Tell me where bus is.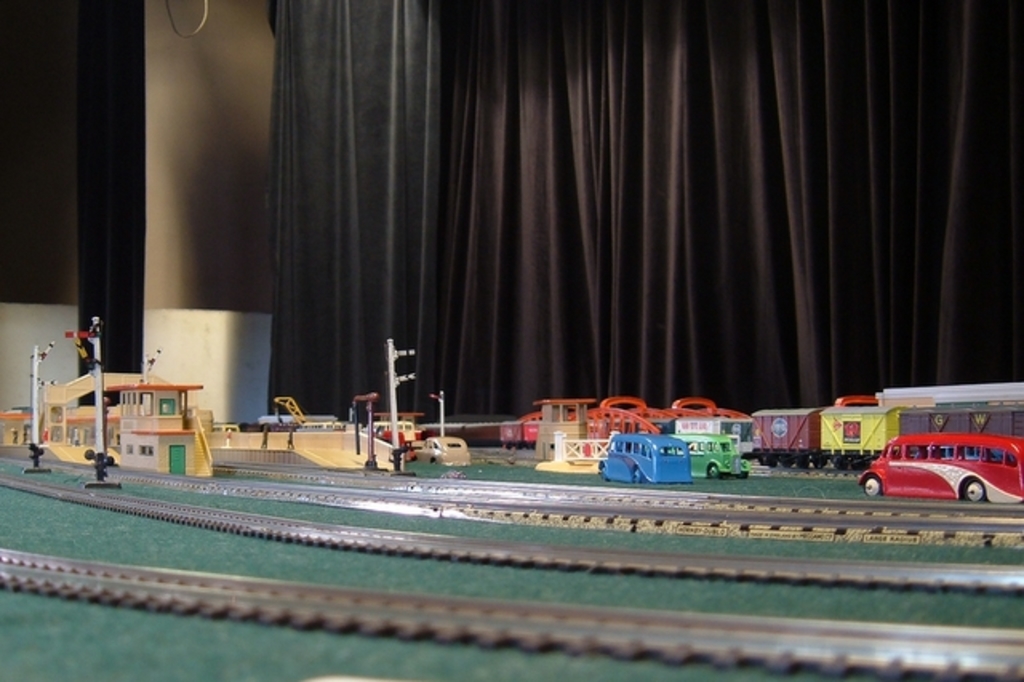
bus is at <box>861,429,1022,506</box>.
